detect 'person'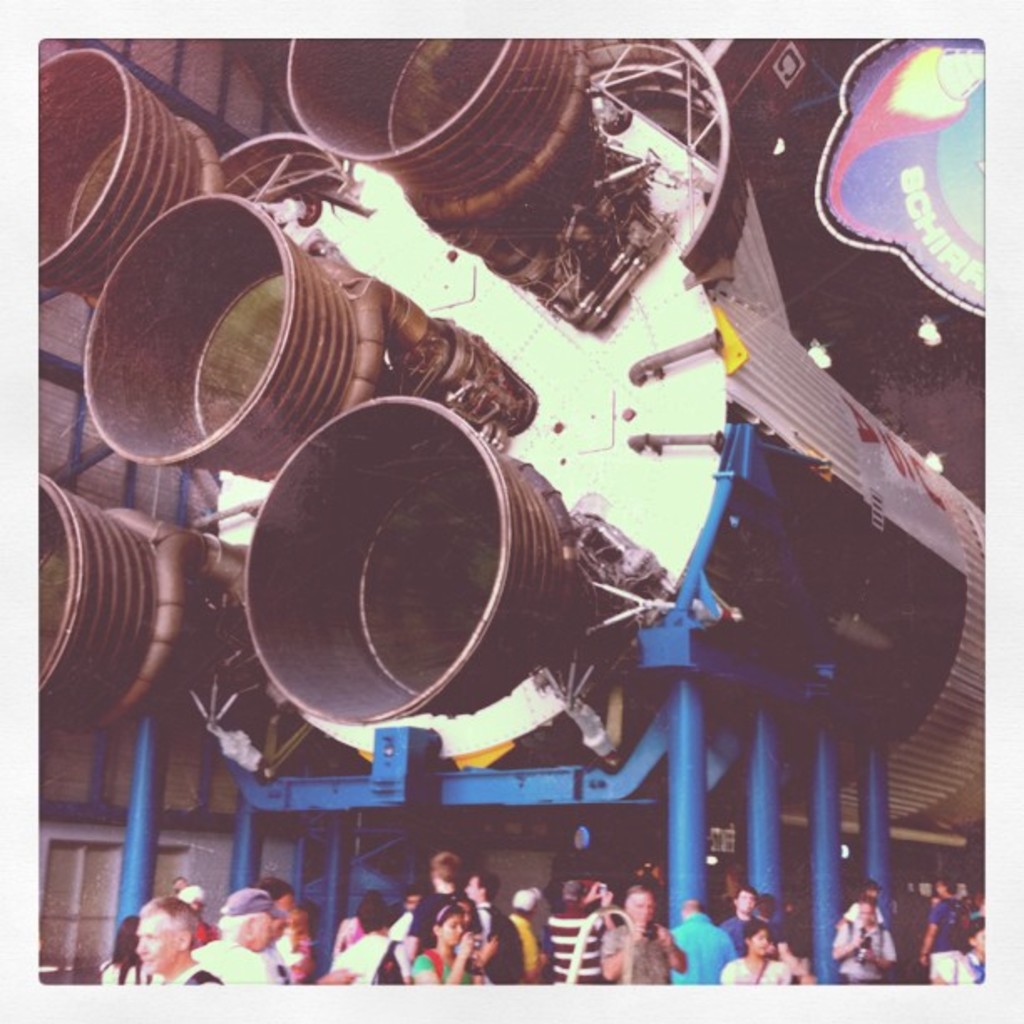
box(455, 867, 522, 986)
